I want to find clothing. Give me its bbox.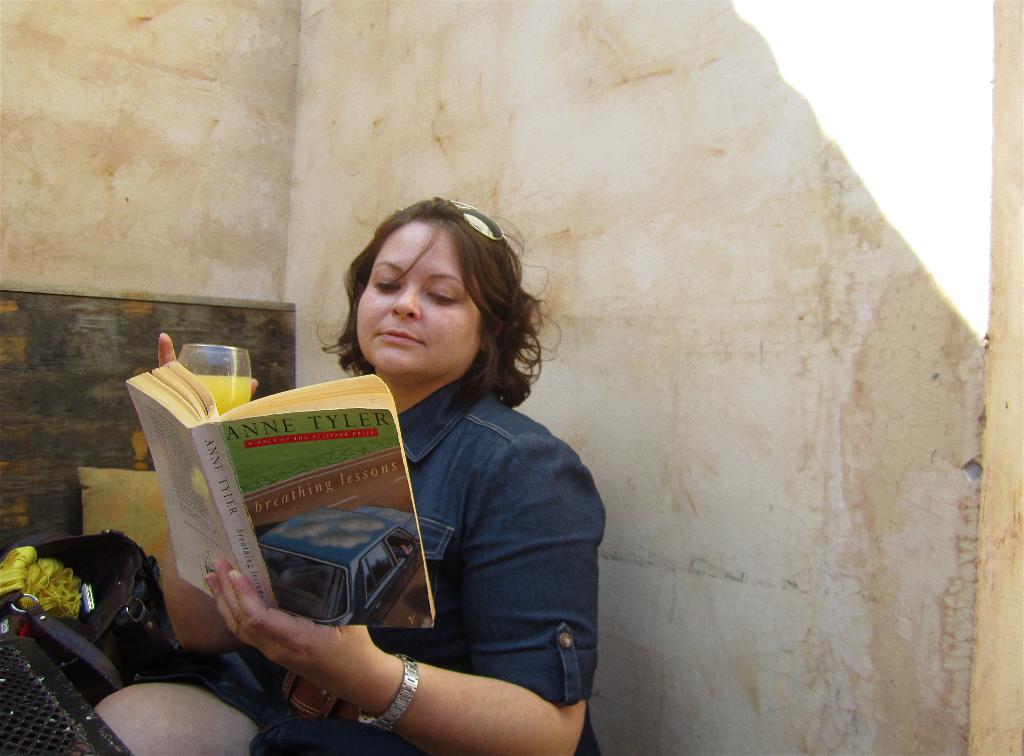
(x1=179, y1=267, x2=608, y2=741).
